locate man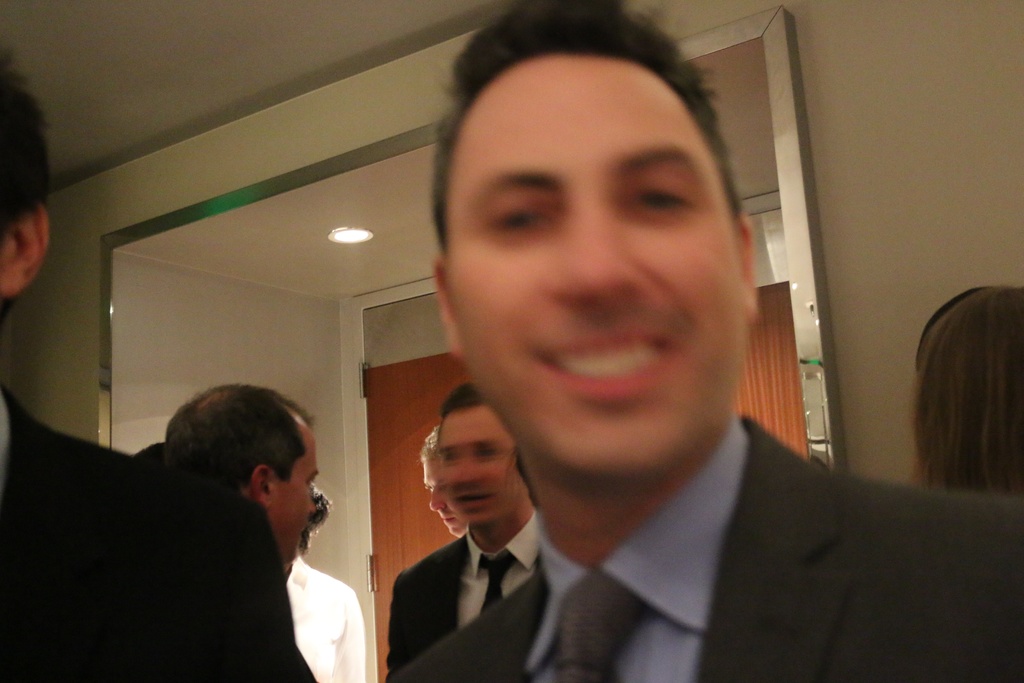
(383,379,548,682)
